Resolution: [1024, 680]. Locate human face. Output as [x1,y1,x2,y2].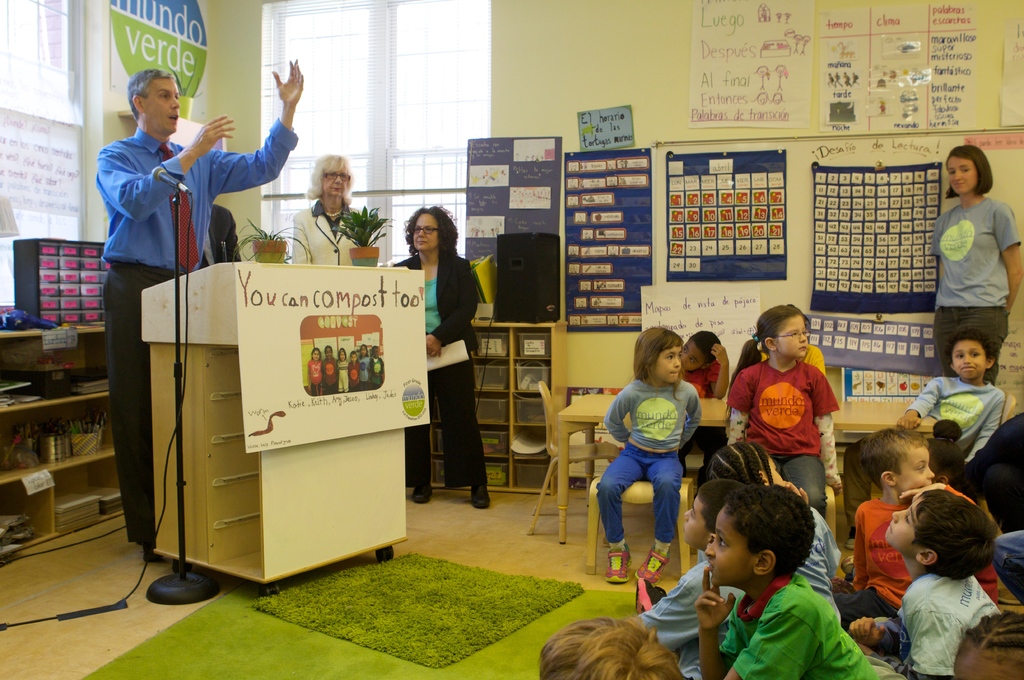
[321,166,352,197].
